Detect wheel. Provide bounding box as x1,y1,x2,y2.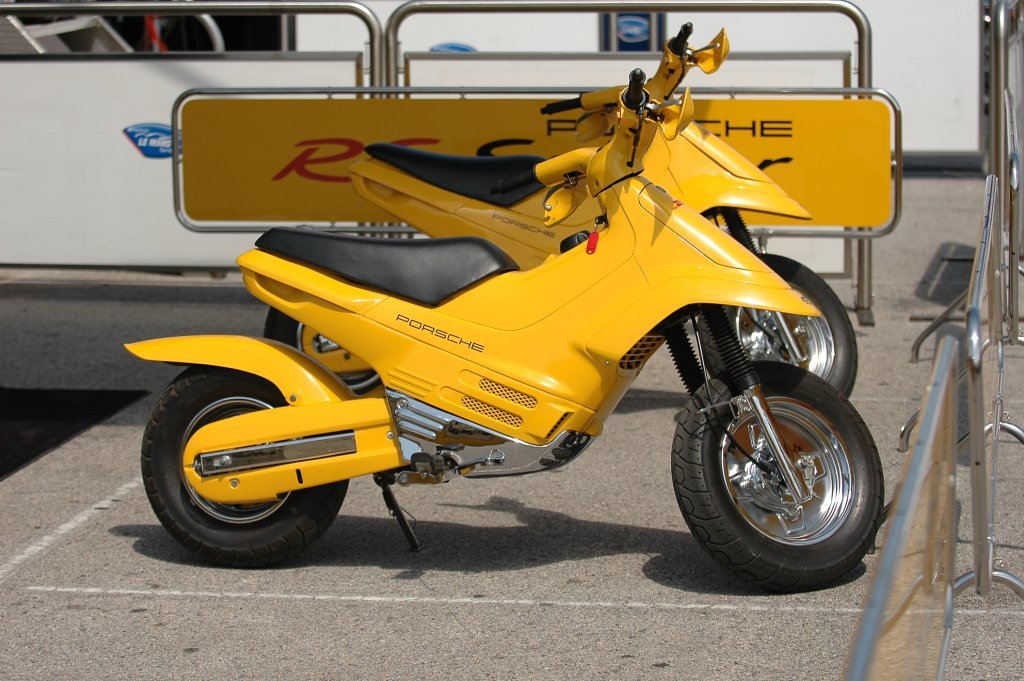
142,371,345,567.
